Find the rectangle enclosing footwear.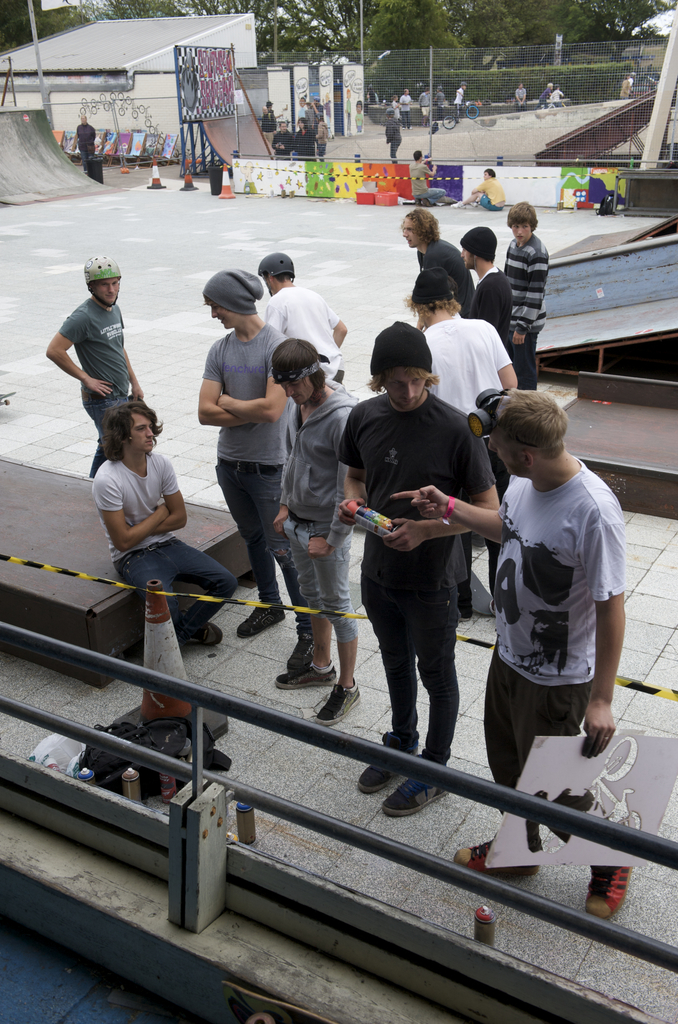
<bbox>276, 660, 337, 693</bbox>.
